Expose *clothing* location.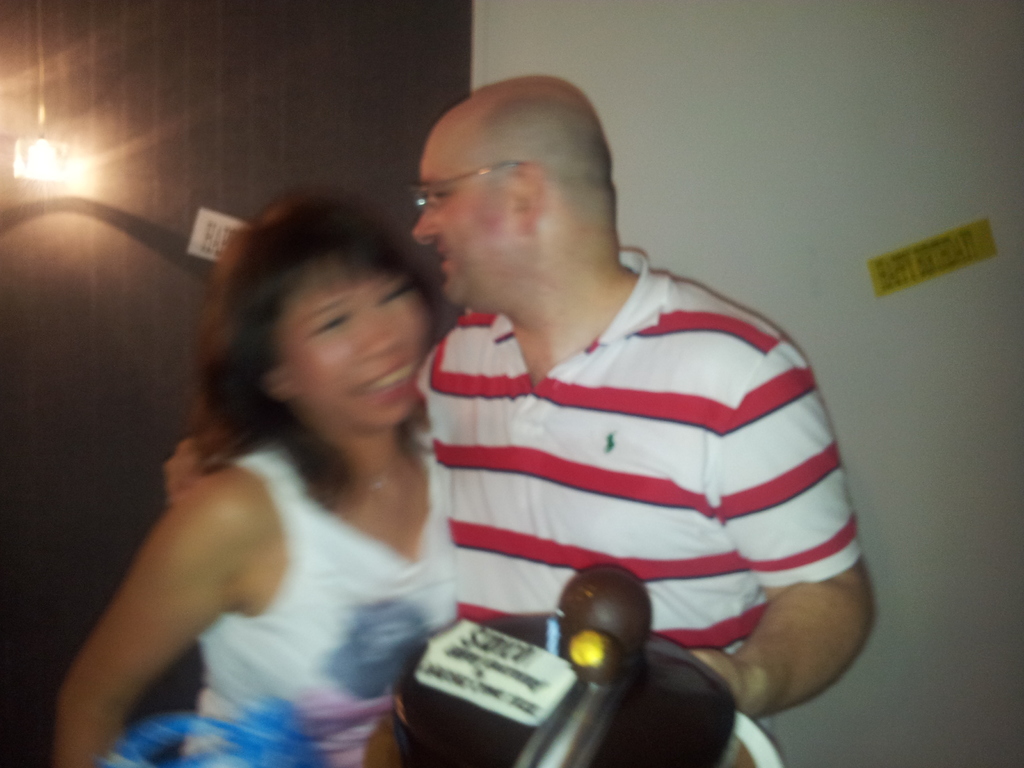
Exposed at 177, 420, 465, 767.
